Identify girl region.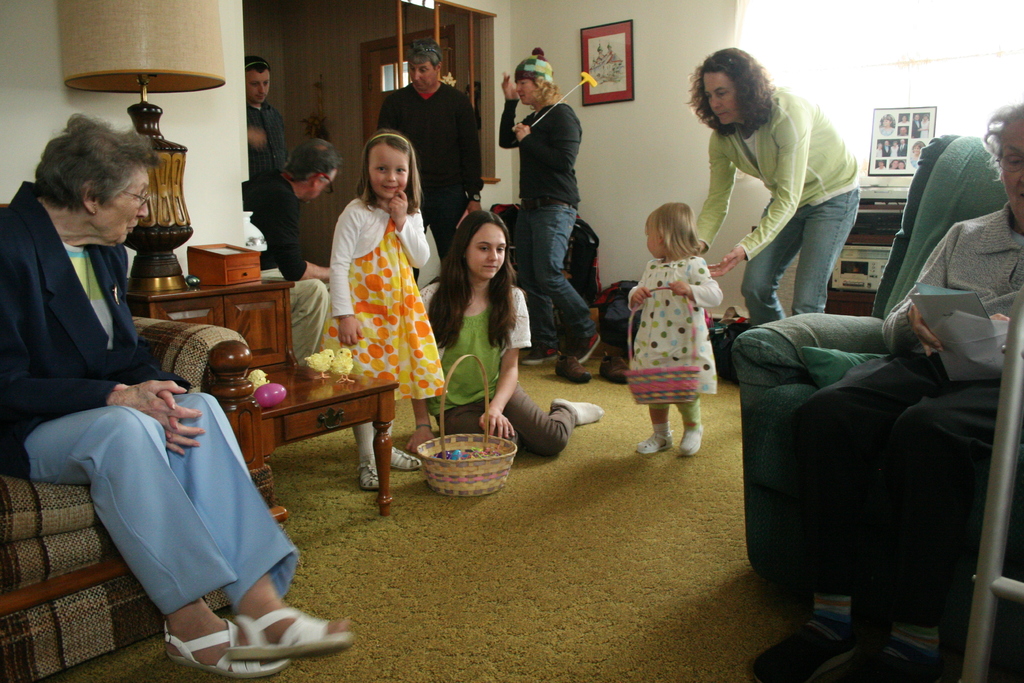
Region: [left=404, top=210, right=607, bottom=454].
